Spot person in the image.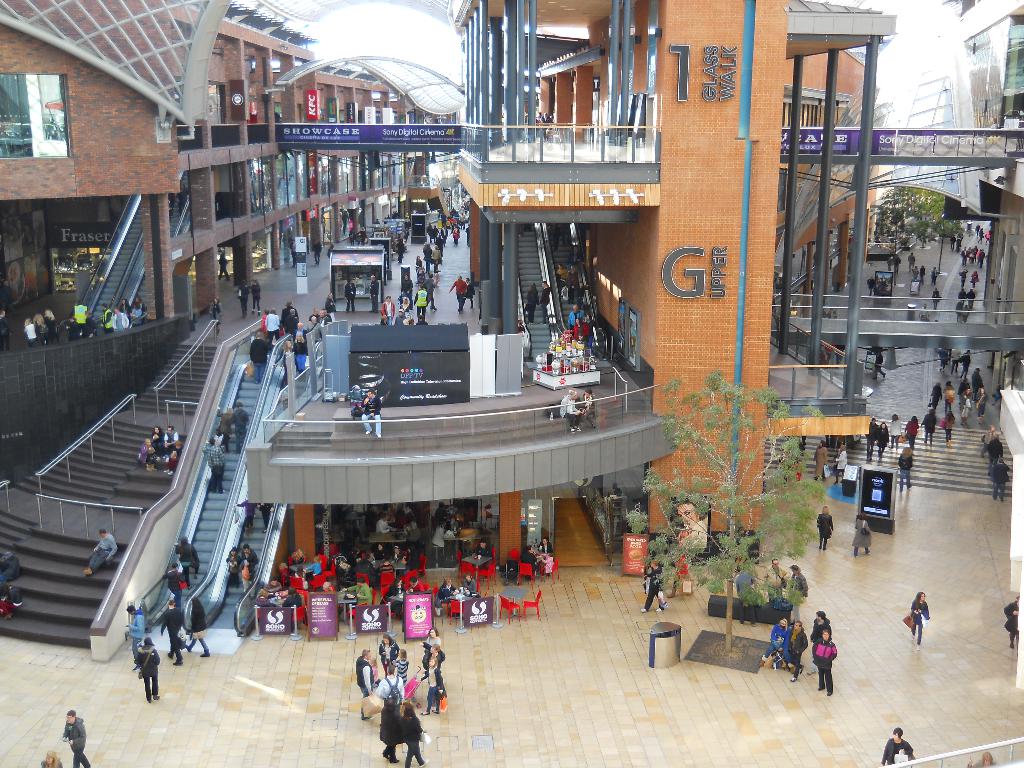
person found at detection(541, 550, 554, 573).
